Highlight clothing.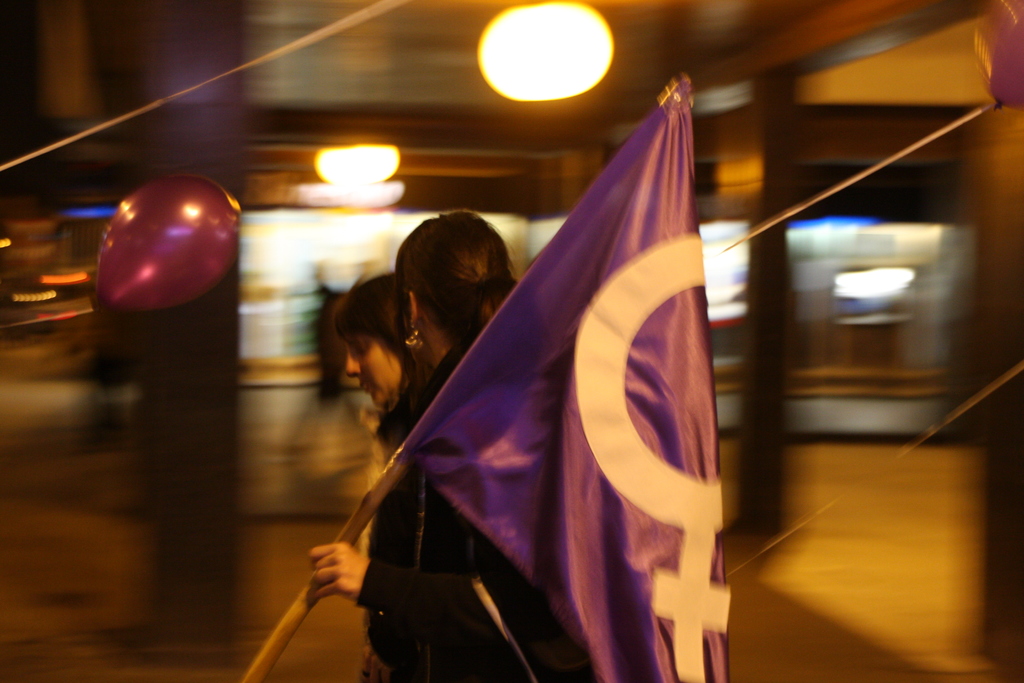
Highlighted region: x1=360 y1=347 x2=561 y2=675.
